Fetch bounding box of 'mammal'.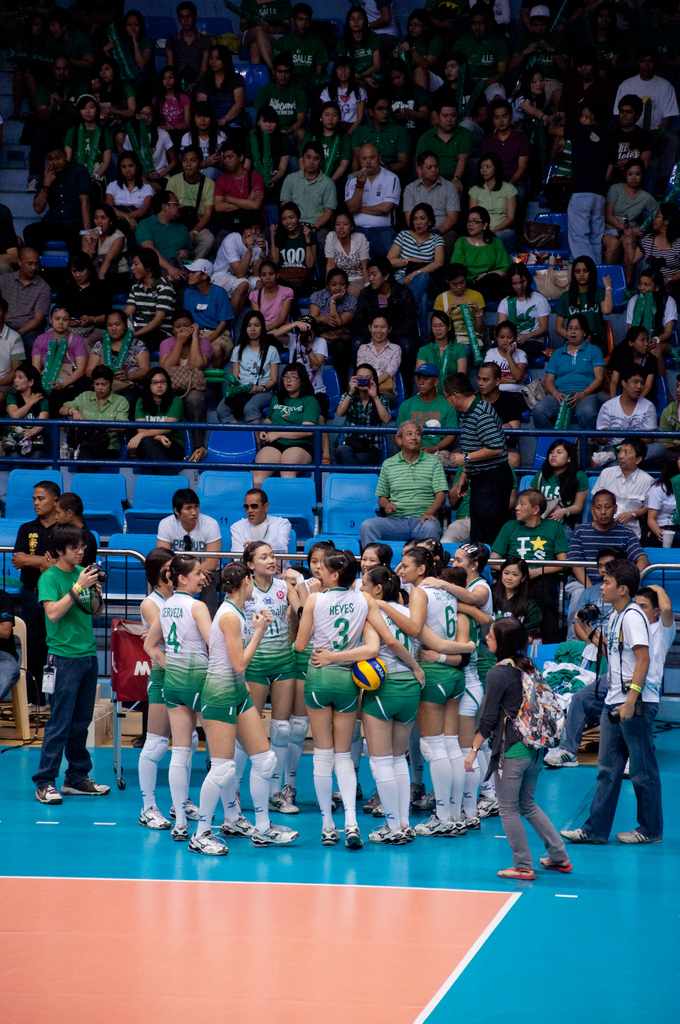
Bbox: <box>487,553,543,644</box>.
